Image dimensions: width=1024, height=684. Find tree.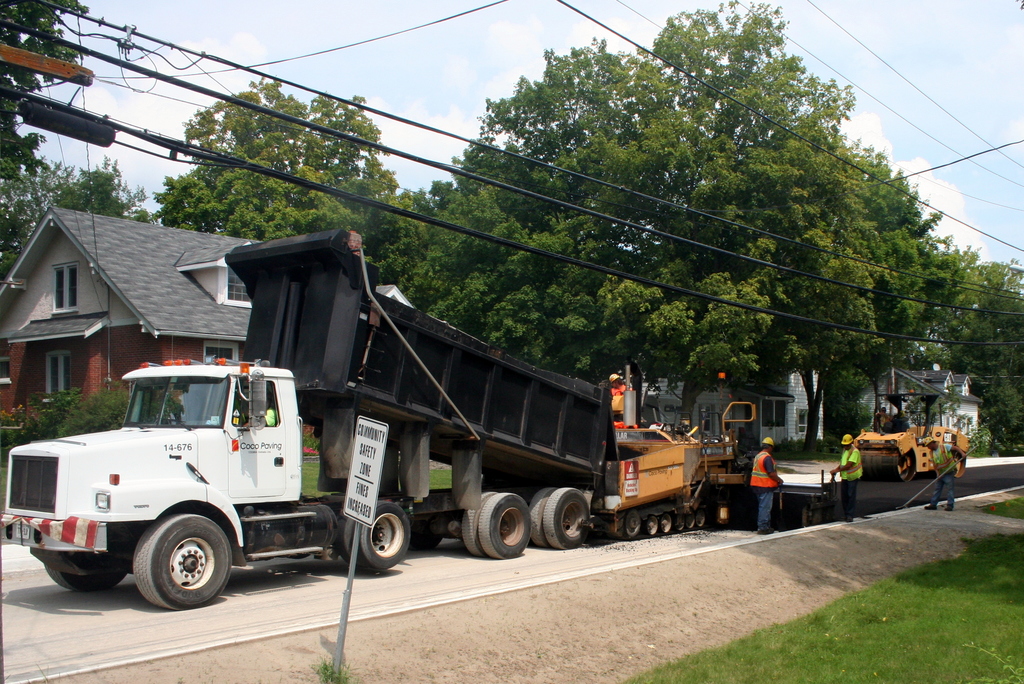
947,266,1023,464.
